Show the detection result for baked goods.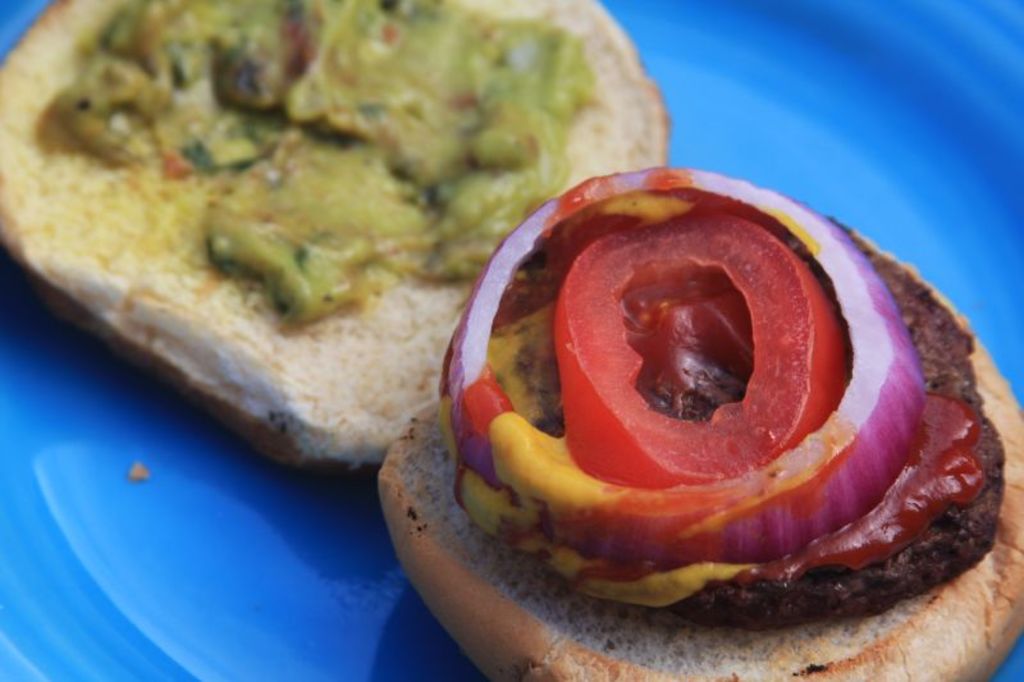
crop(371, 161, 1023, 681).
